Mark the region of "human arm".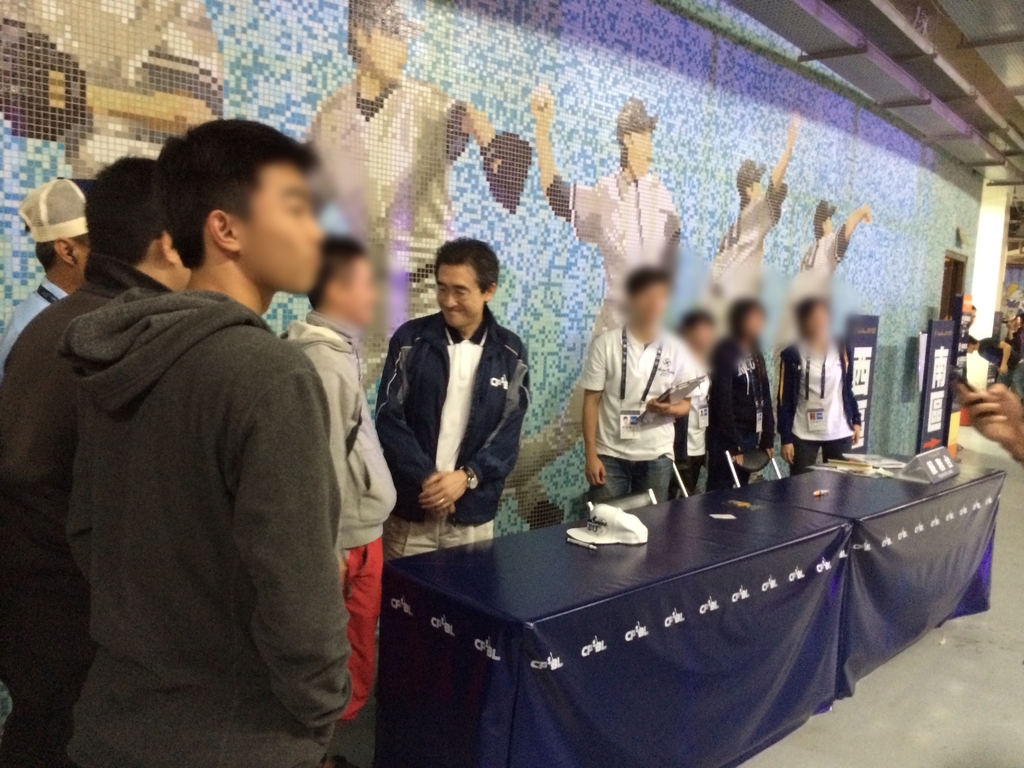
Region: detection(576, 334, 611, 486).
